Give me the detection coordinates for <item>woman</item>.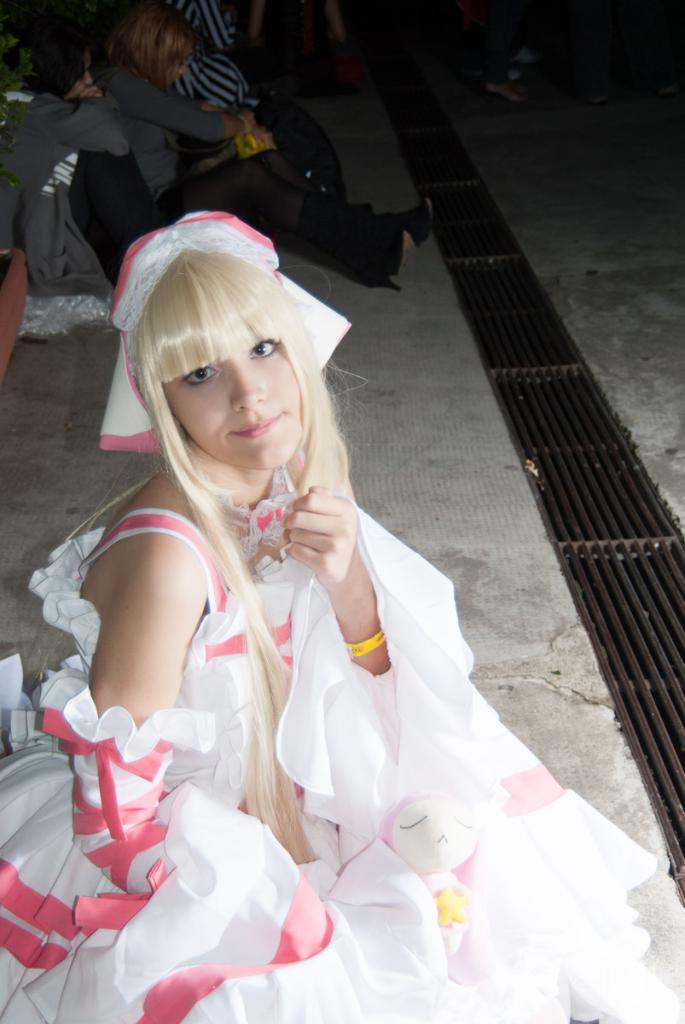
0 23 134 301.
